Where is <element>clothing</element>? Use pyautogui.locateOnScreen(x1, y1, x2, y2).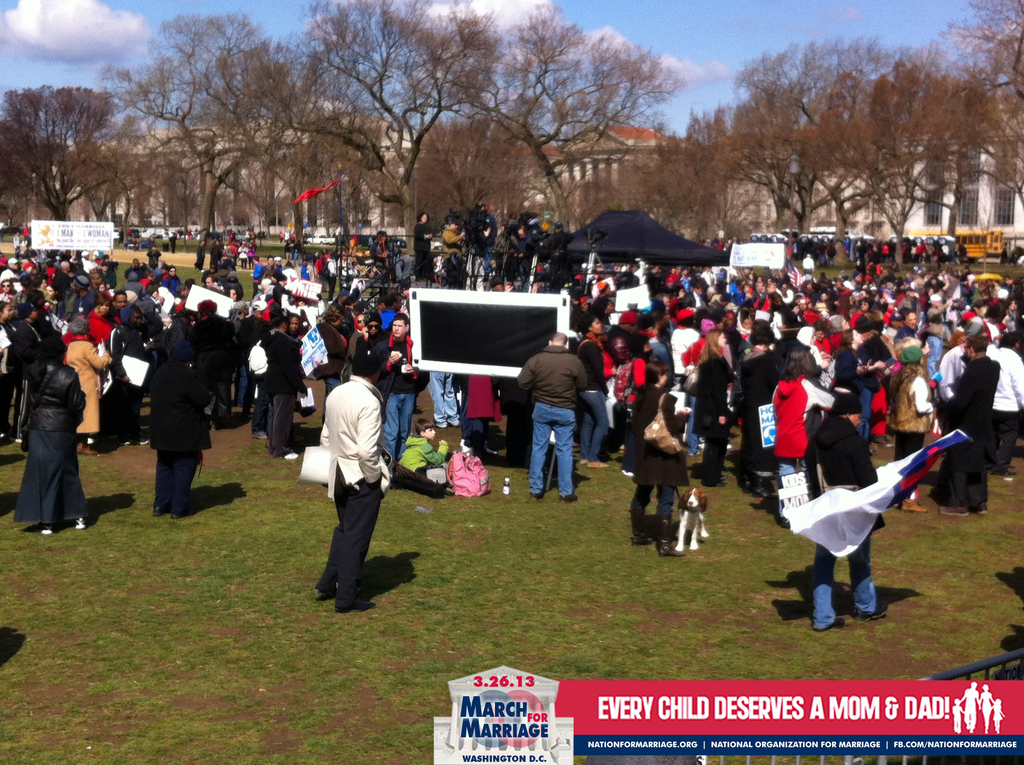
pyautogui.locateOnScreen(147, 357, 214, 515).
